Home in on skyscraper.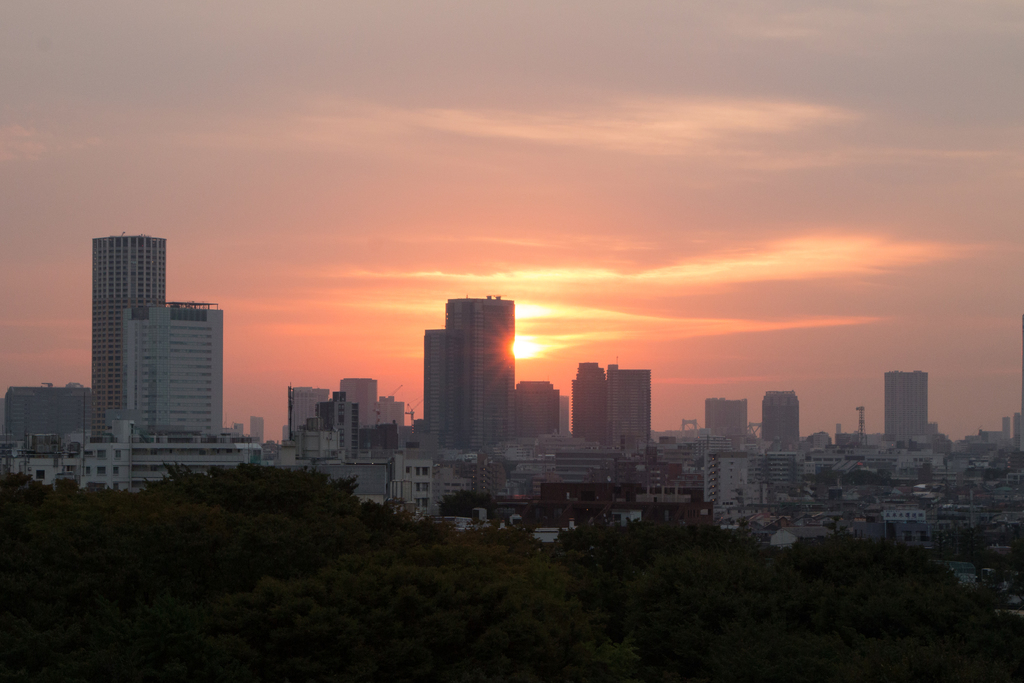
Homed in at 422 324 443 428.
